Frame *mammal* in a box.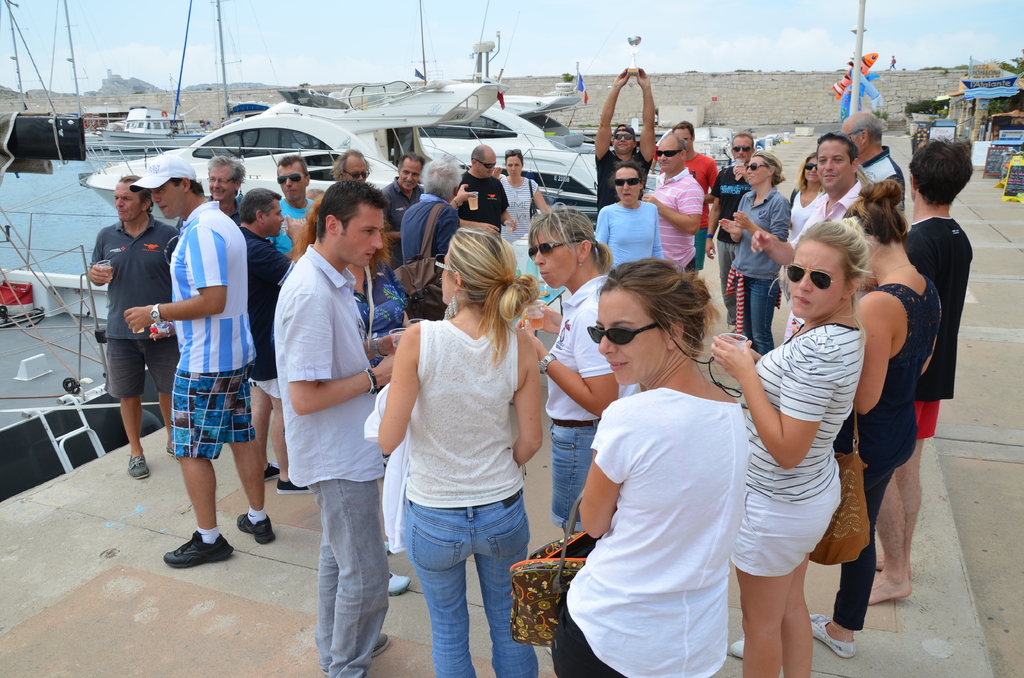
select_region(380, 152, 431, 273).
